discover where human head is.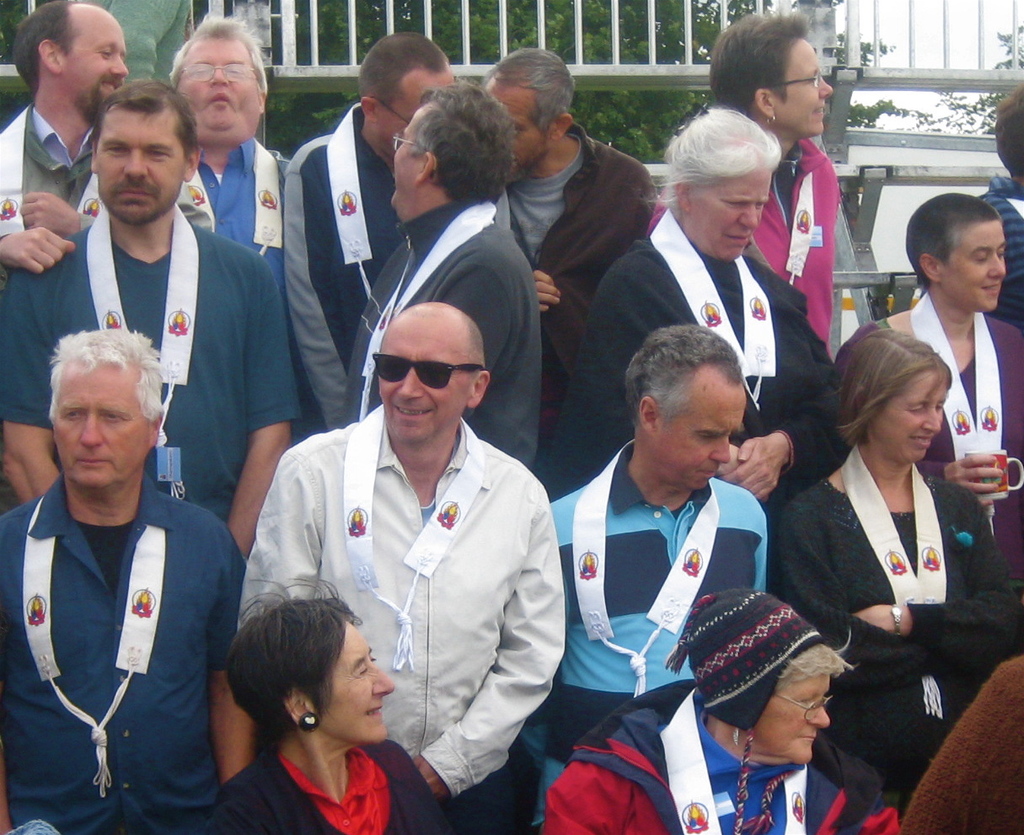
Discovered at left=712, top=17, right=834, bottom=141.
